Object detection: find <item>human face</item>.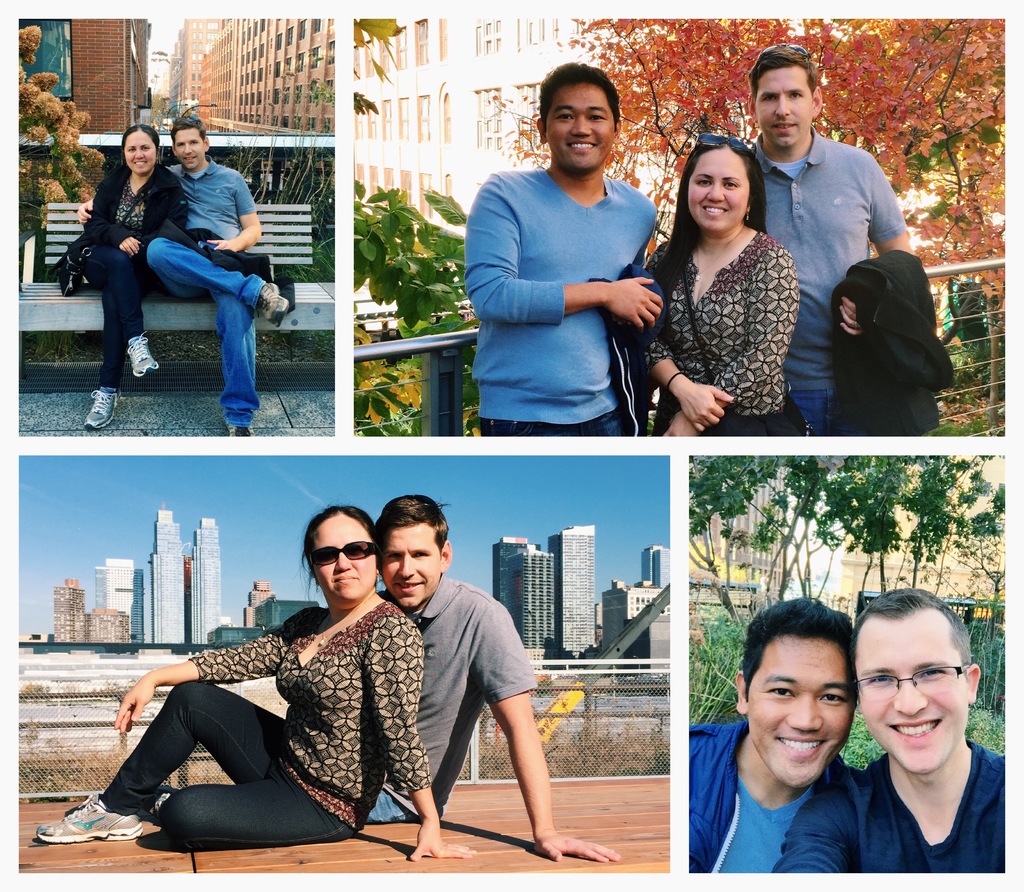
BBox(172, 129, 204, 170).
